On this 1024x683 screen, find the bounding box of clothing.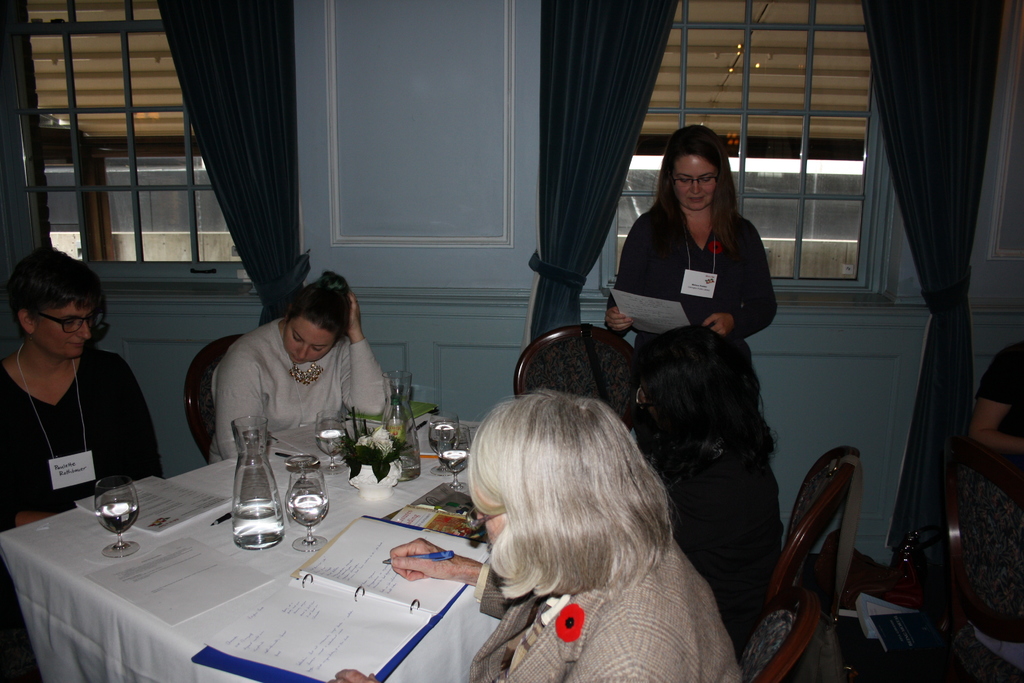
Bounding box: [x1=0, y1=348, x2=164, y2=533].
